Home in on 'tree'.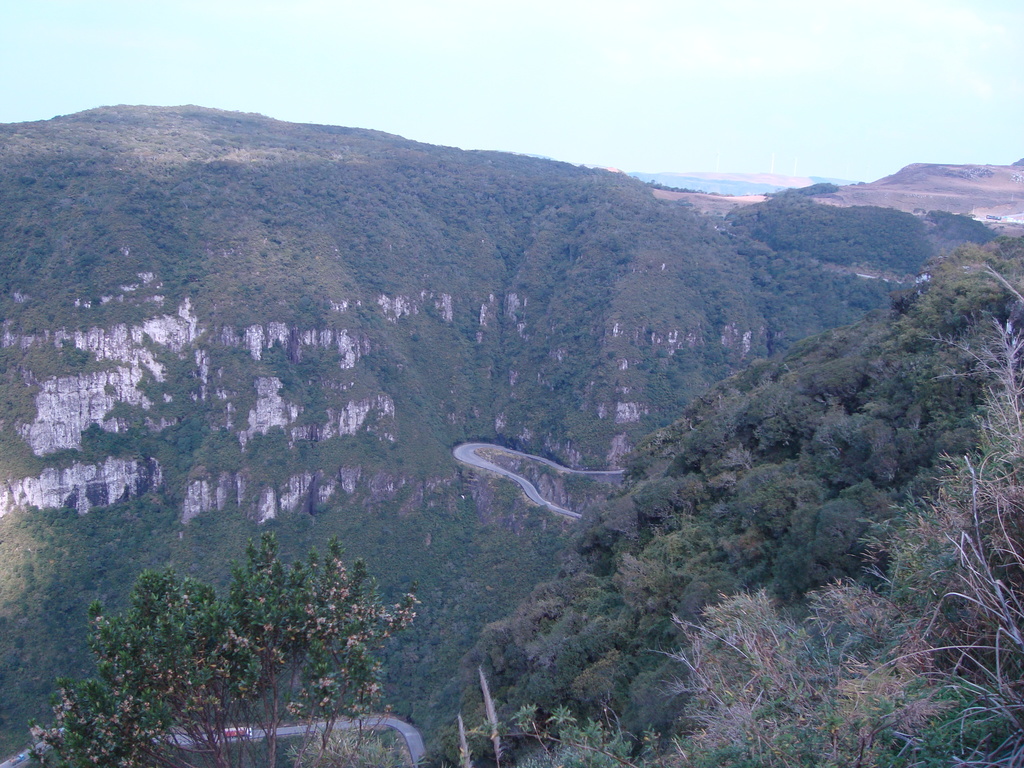
Homed in at 47/516/463/727.
